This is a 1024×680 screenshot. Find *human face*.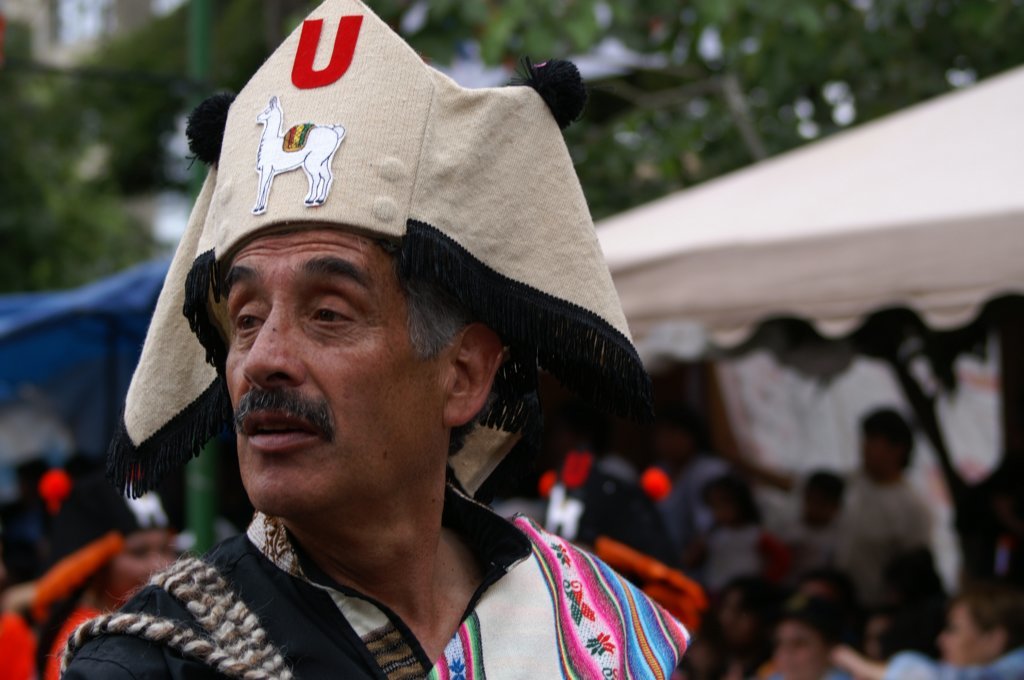
Bounding box: region(939, 605, 981, 670).
